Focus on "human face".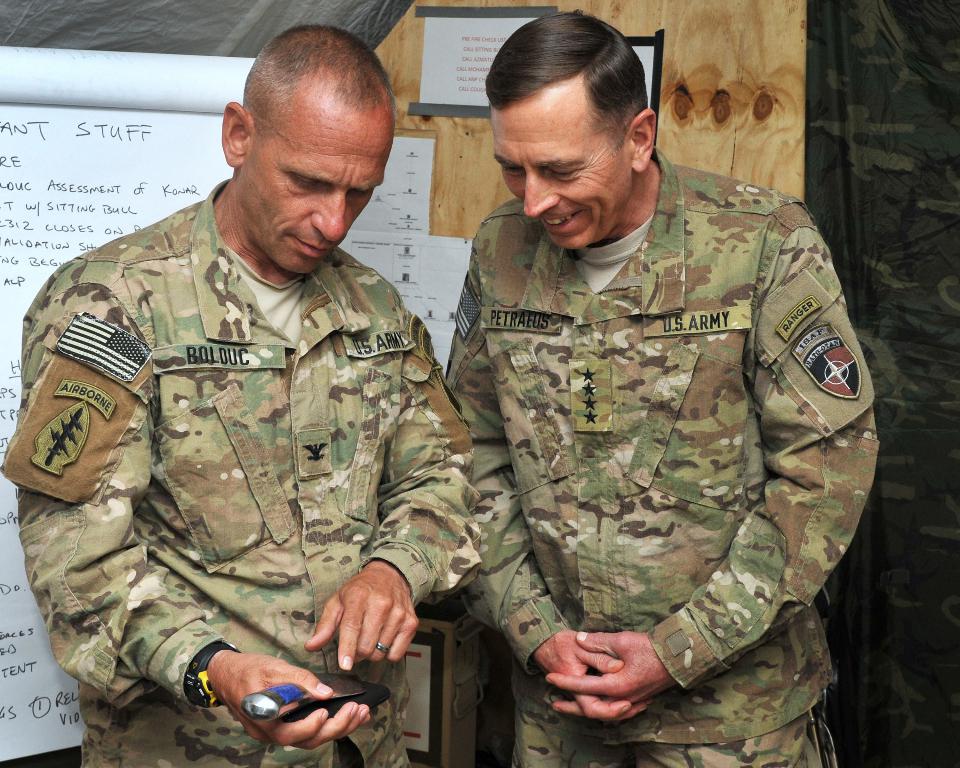
Focused at 493, 82, 630, 244.
